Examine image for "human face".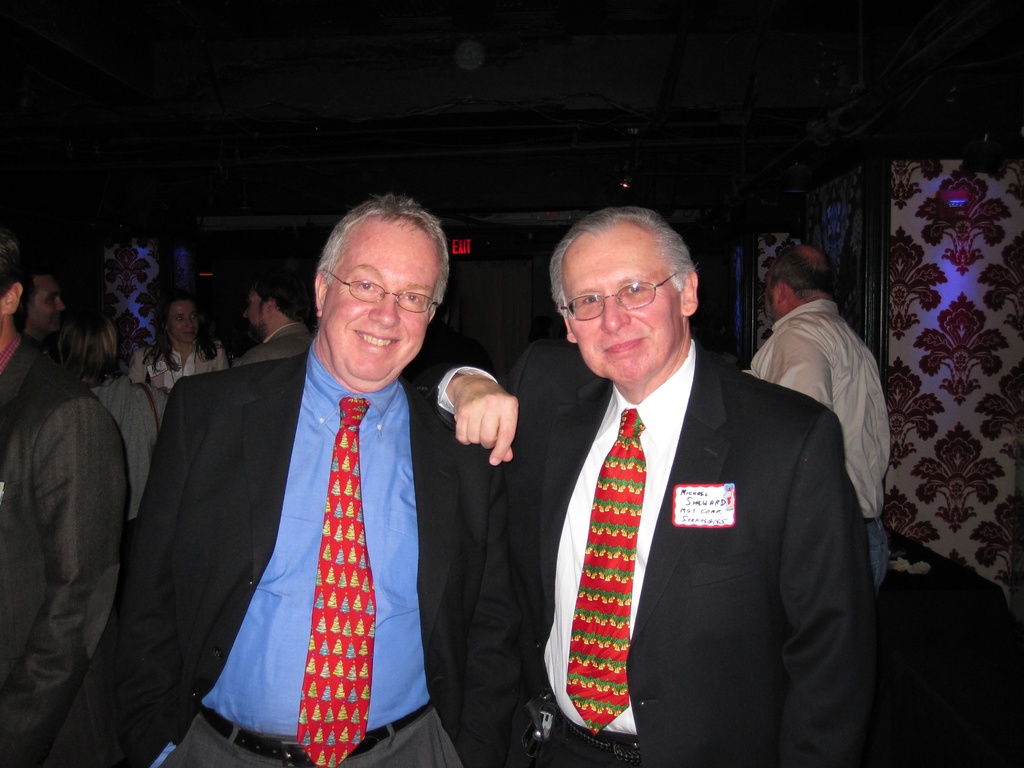
Examination result: 568 233 677 387.
